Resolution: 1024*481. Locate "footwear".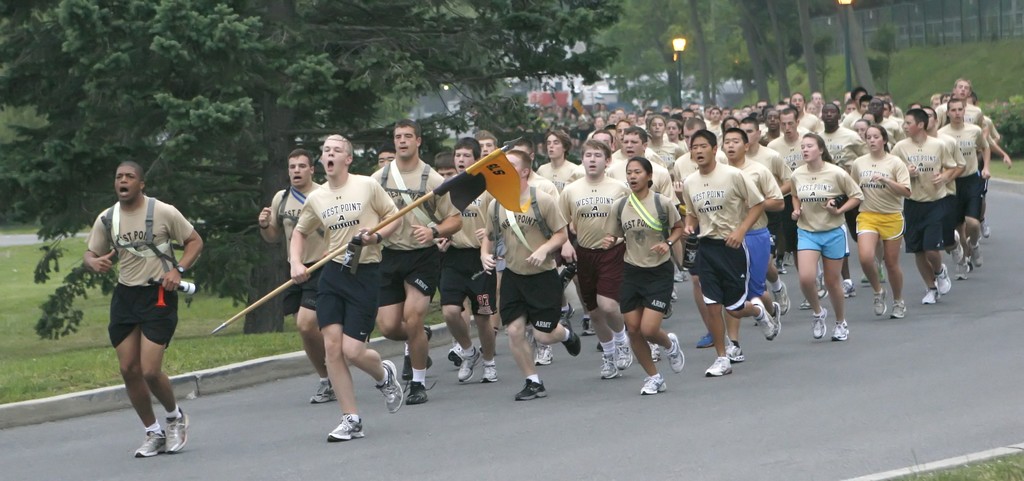
x1=402 y1=323 x2=435 y2=358.
